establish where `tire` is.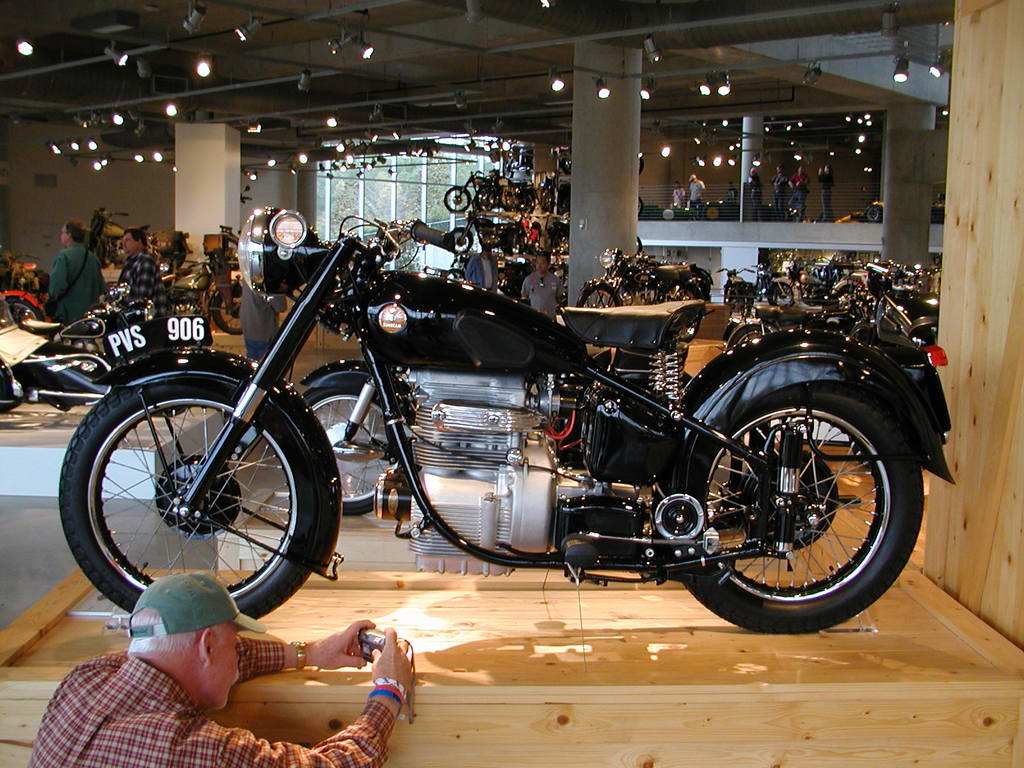
Established at l=522, t=194, r=536, b=212.
